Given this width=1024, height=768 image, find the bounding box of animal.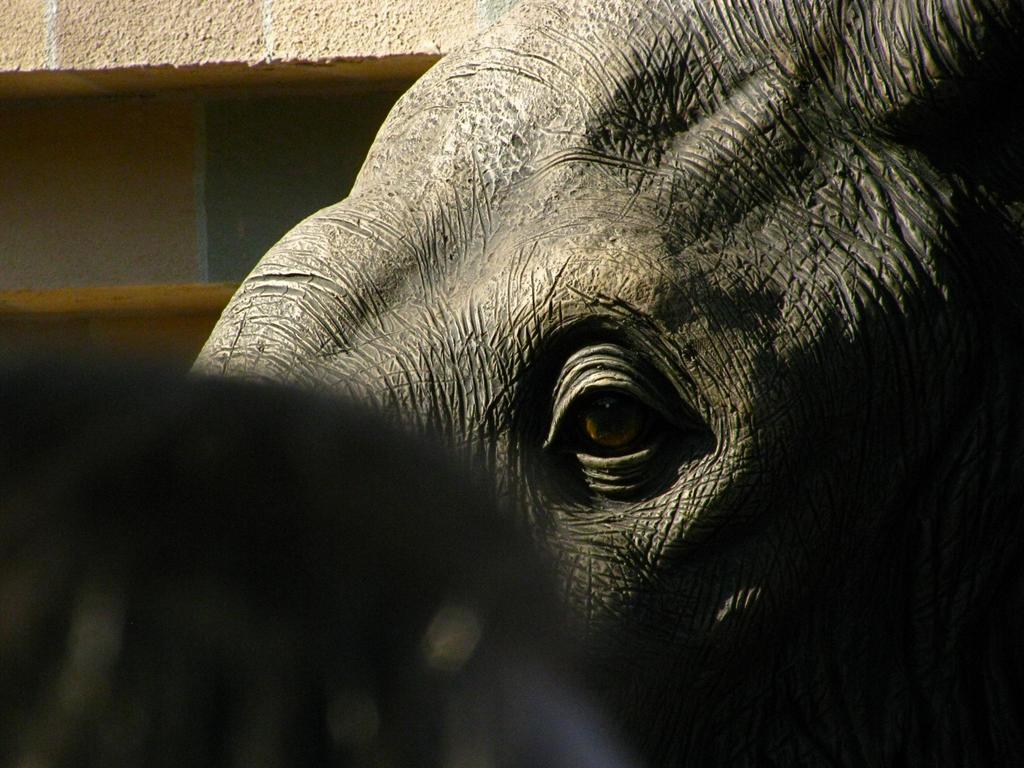
rect(29, 0, 1023, 764).
